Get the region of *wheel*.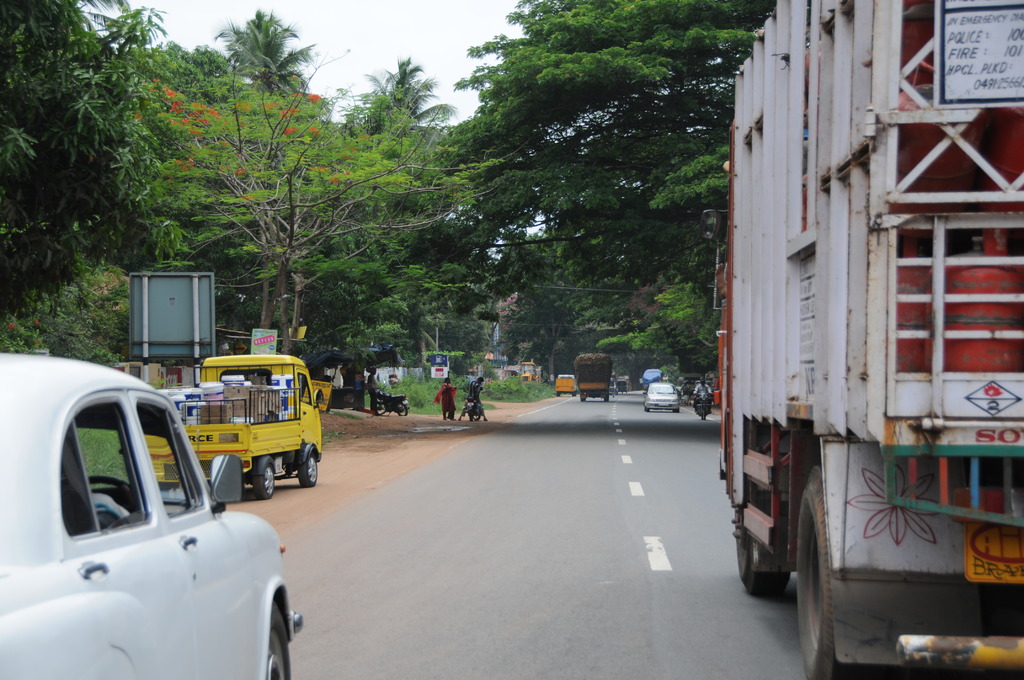
(299,453,317,489).
